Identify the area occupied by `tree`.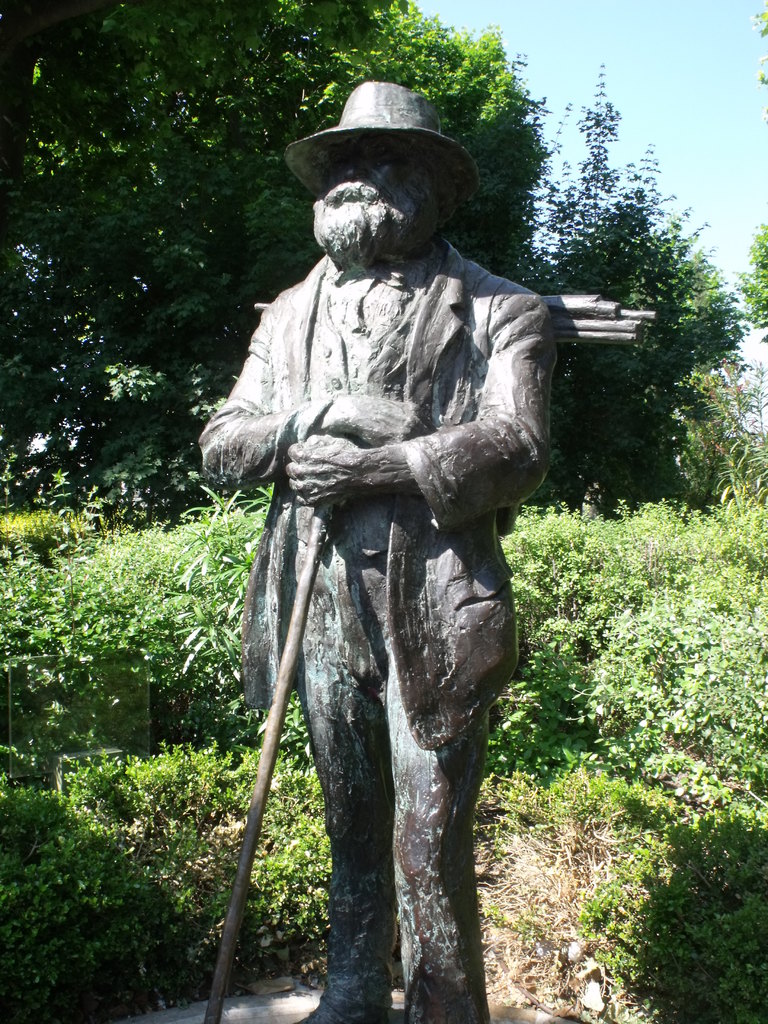
Area: bbox(515, 57, 748, 515).
